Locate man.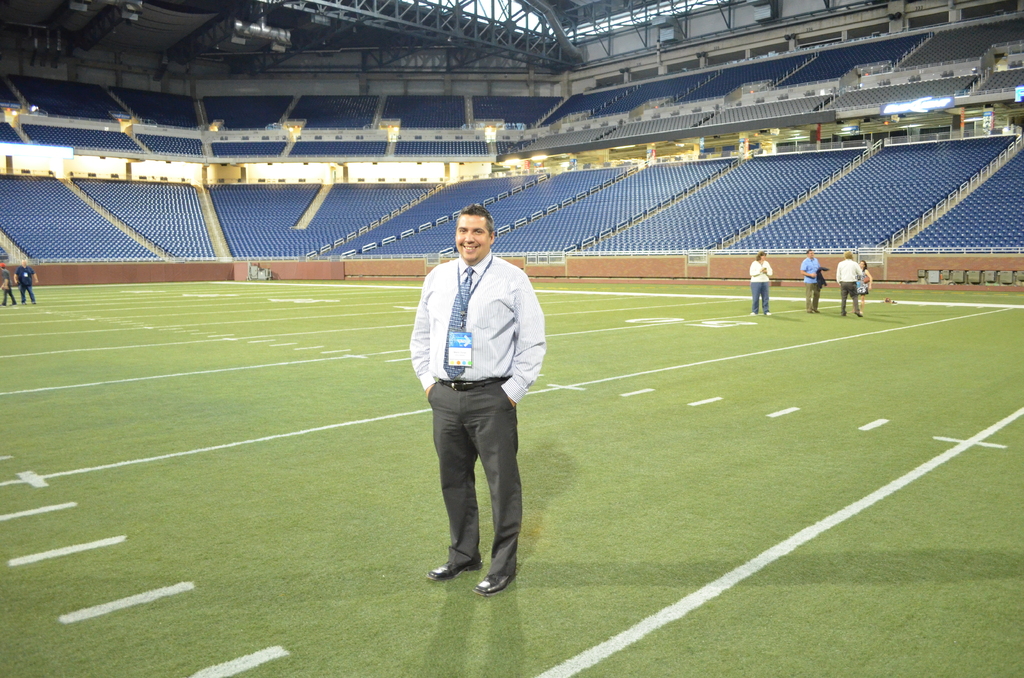
Bounding box: x1=833 y1=247 x2=865 y2=319.
